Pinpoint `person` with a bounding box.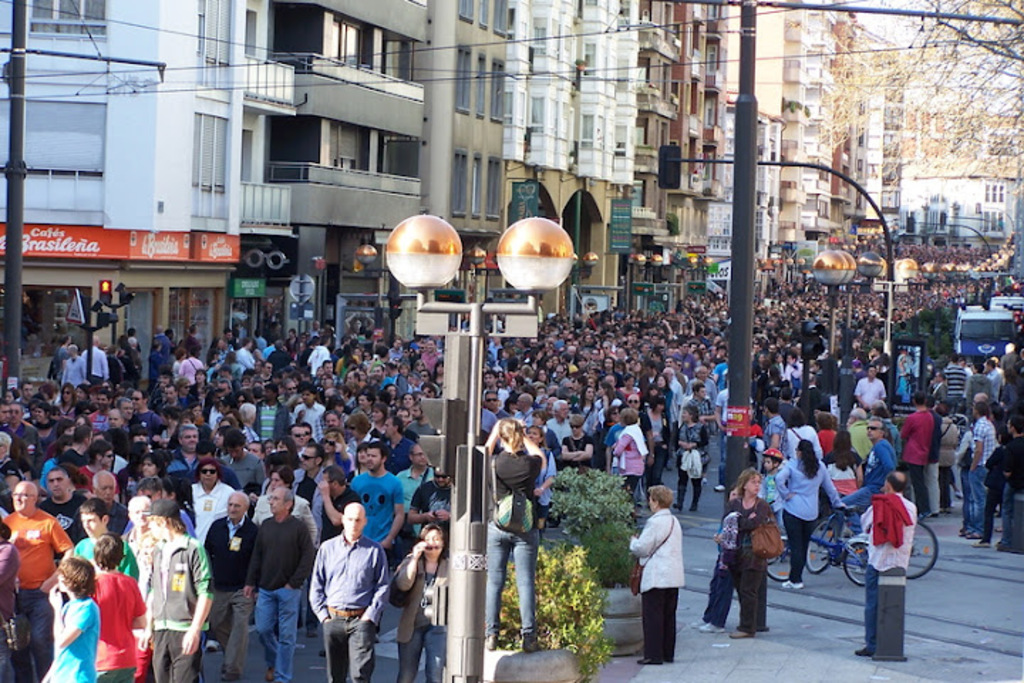
{"left": 900, "top": 388, "right": 932, "bottom": 518}.
